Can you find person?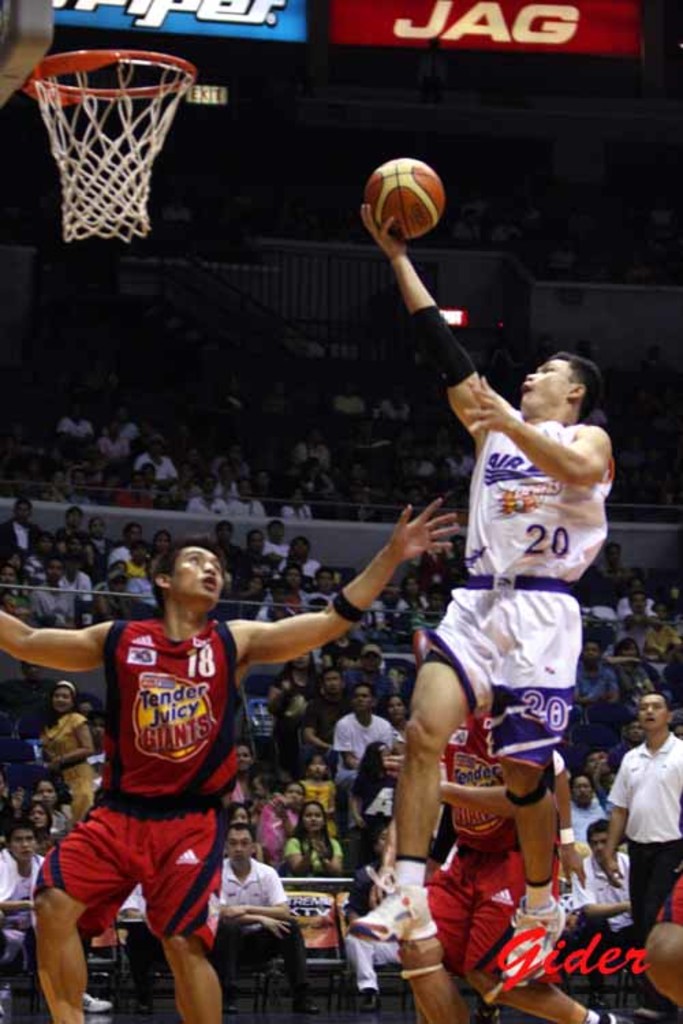
Yes, bounding box: [left=29, top=669, right=96, bottom=826].
